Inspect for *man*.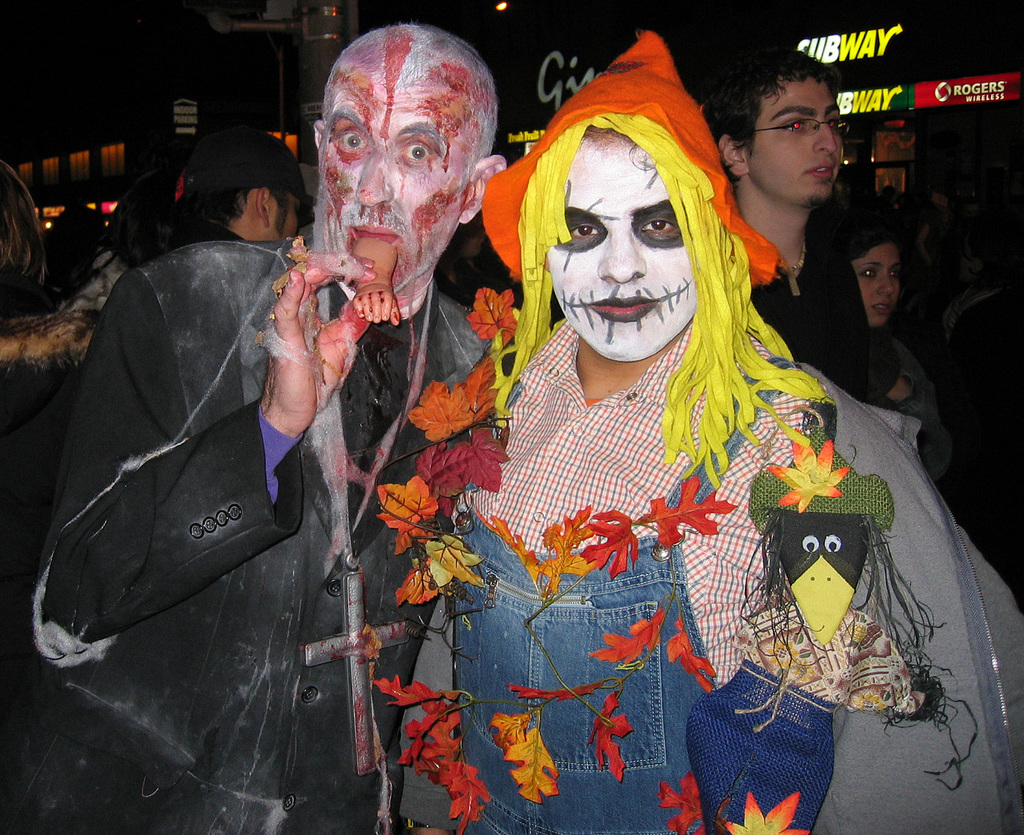
Inspection: bbox=[719, 46, 896, 409].
